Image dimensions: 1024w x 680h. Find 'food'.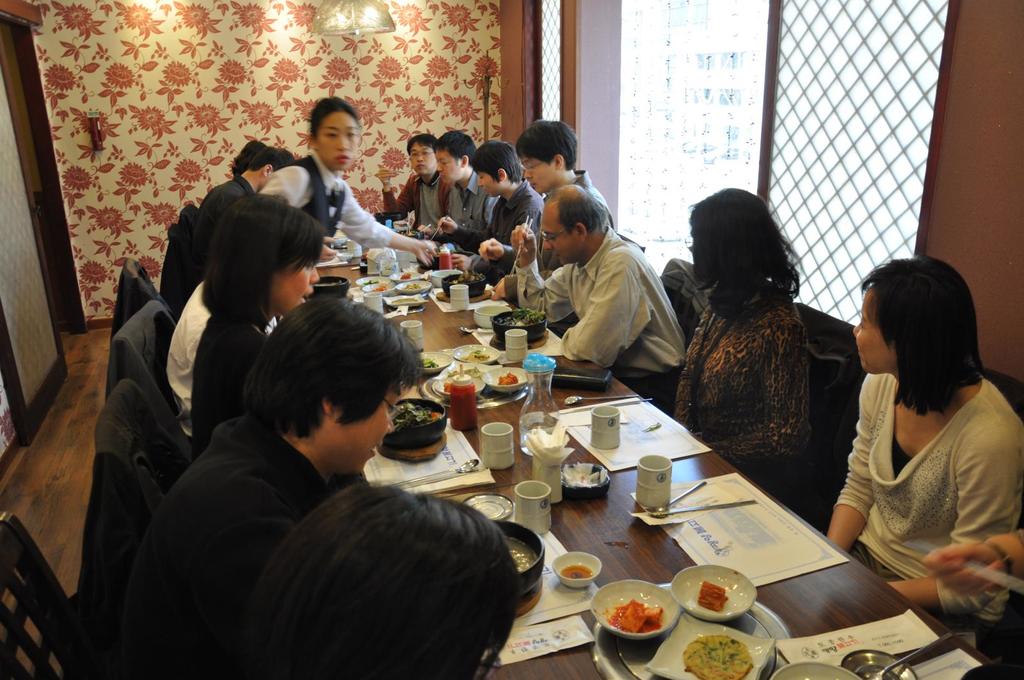
l=497, t=371, r=516, b=385.
